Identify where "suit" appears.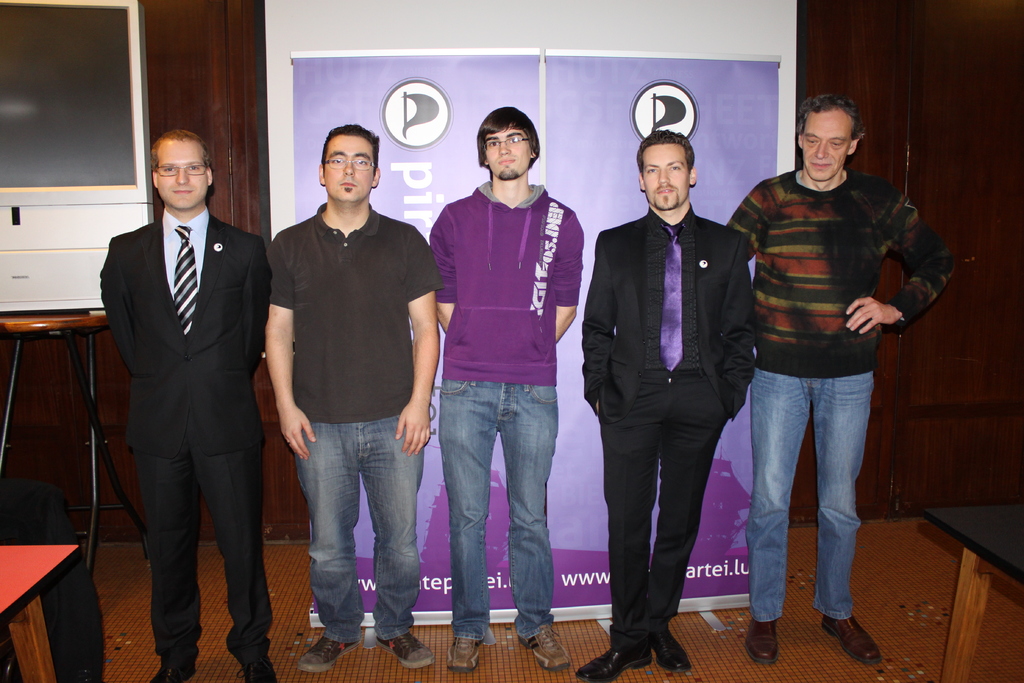
Appears at BBox(104, 108, 276, 682).
